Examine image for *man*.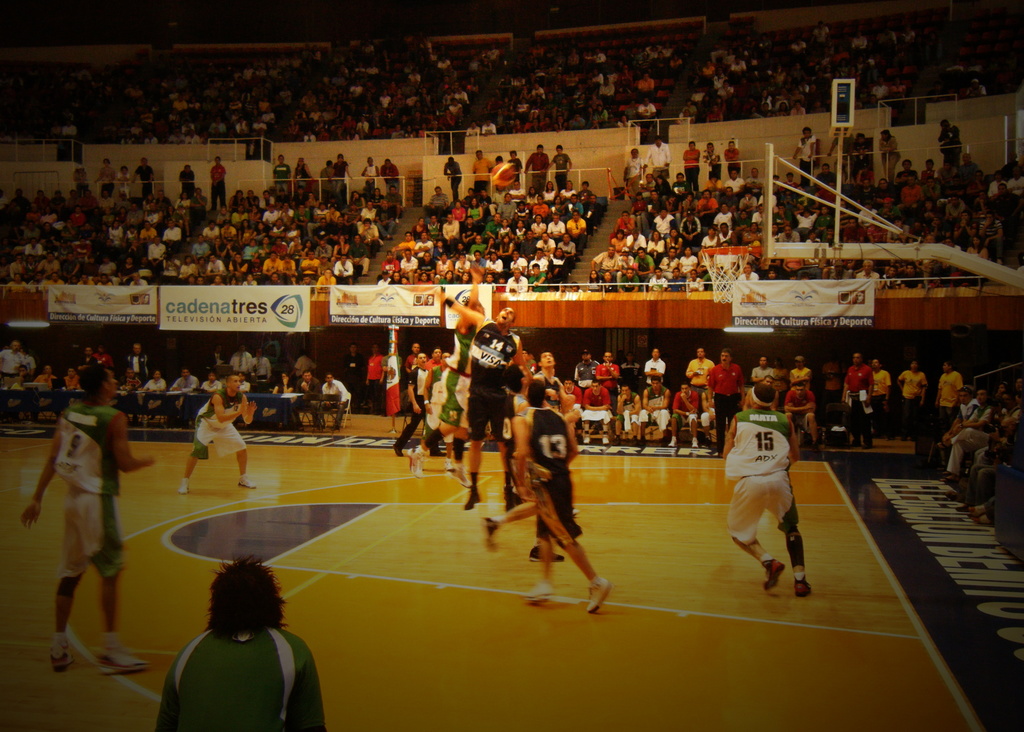
Examination result: (left=896, top=357, right=929, bottom=427).
